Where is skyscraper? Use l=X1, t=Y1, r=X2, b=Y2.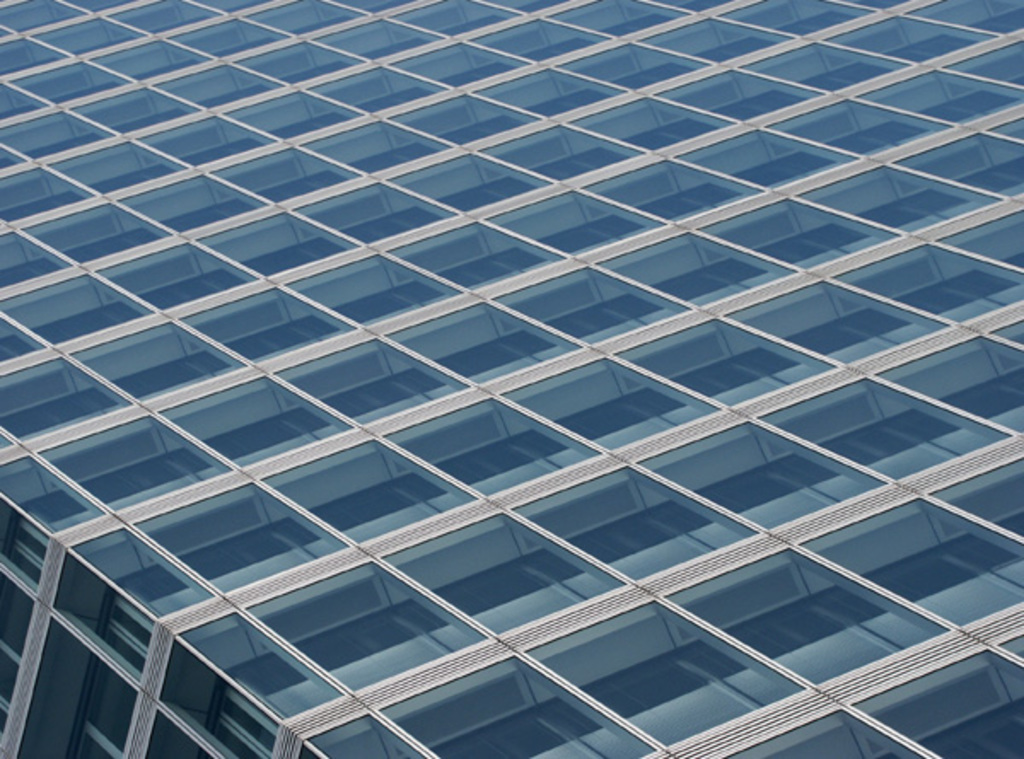
l=0, t=0, r=1022, b=757.
